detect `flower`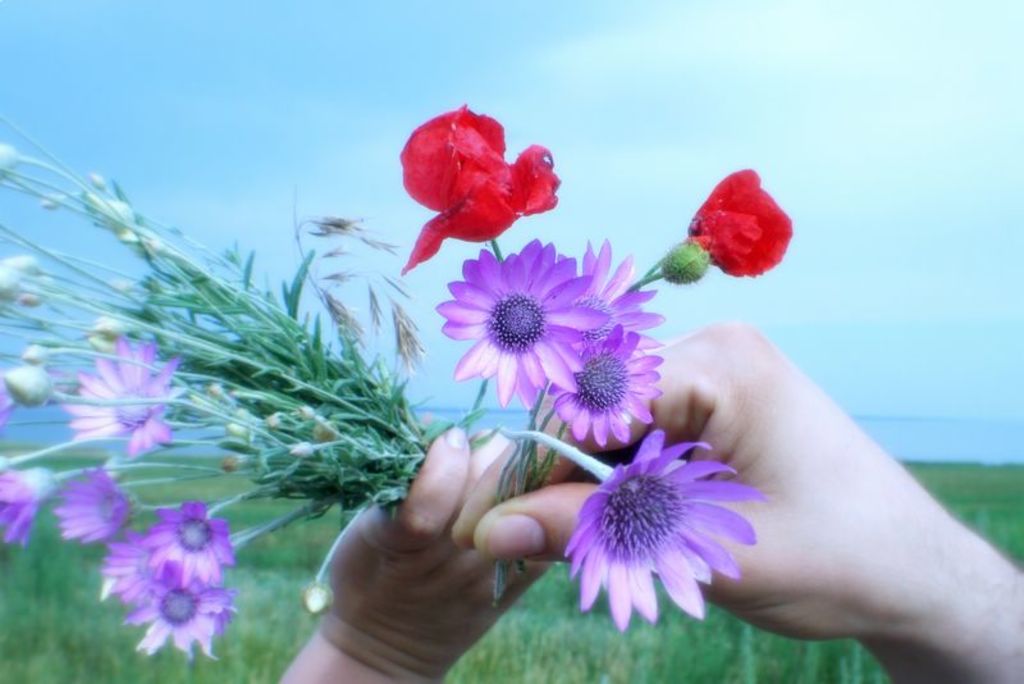
pyautogui.locateOnScreen(59, 342, 173, 460)
